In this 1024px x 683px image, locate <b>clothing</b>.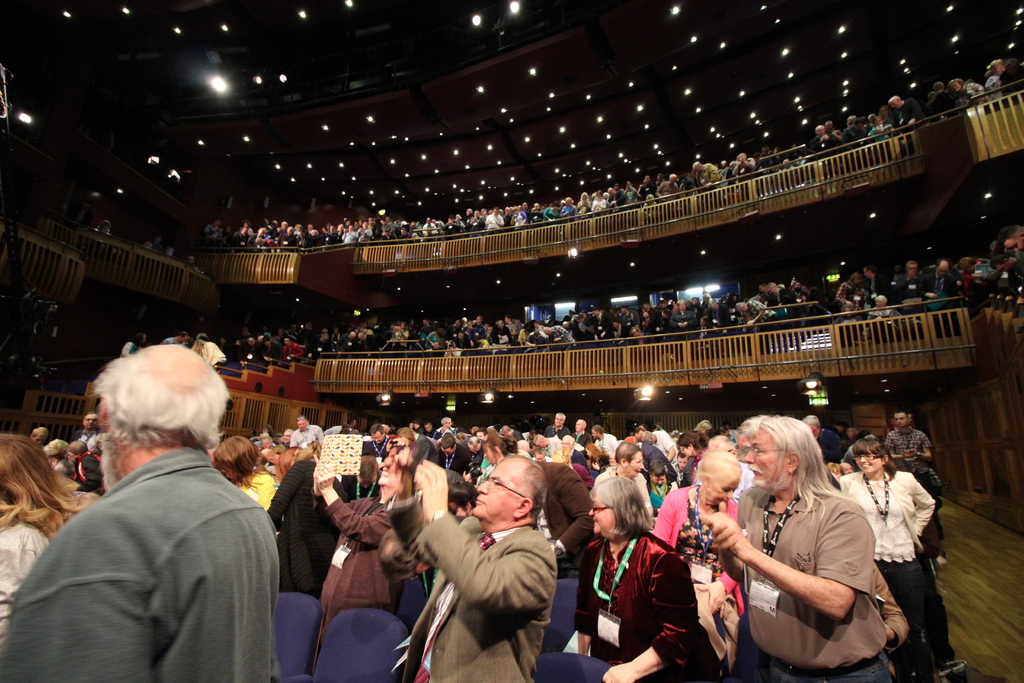
Bounding box: <bbox>651, 483, 741, 550</bbox>.
